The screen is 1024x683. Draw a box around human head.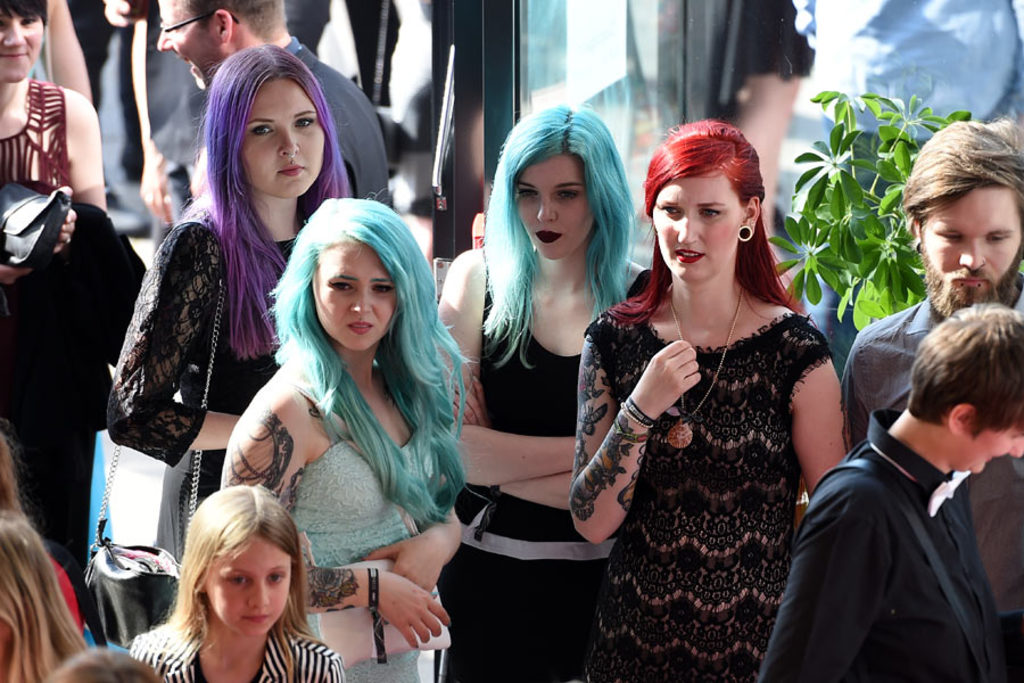
(907, 302, 1023, 474).
